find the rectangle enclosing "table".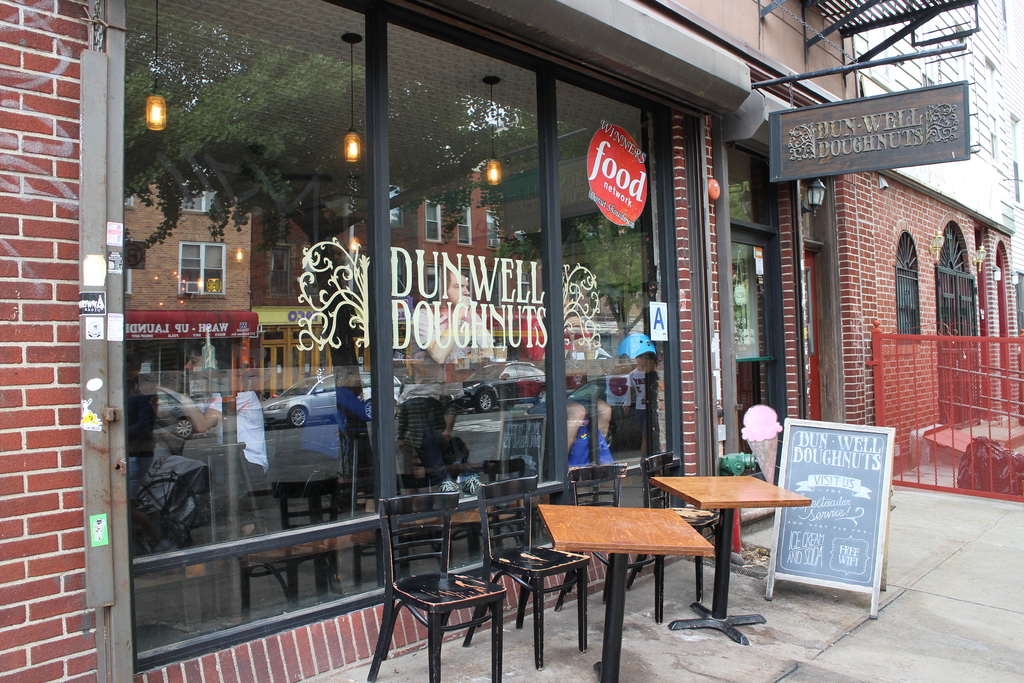
bbox=[532, 501, 711, 681].
